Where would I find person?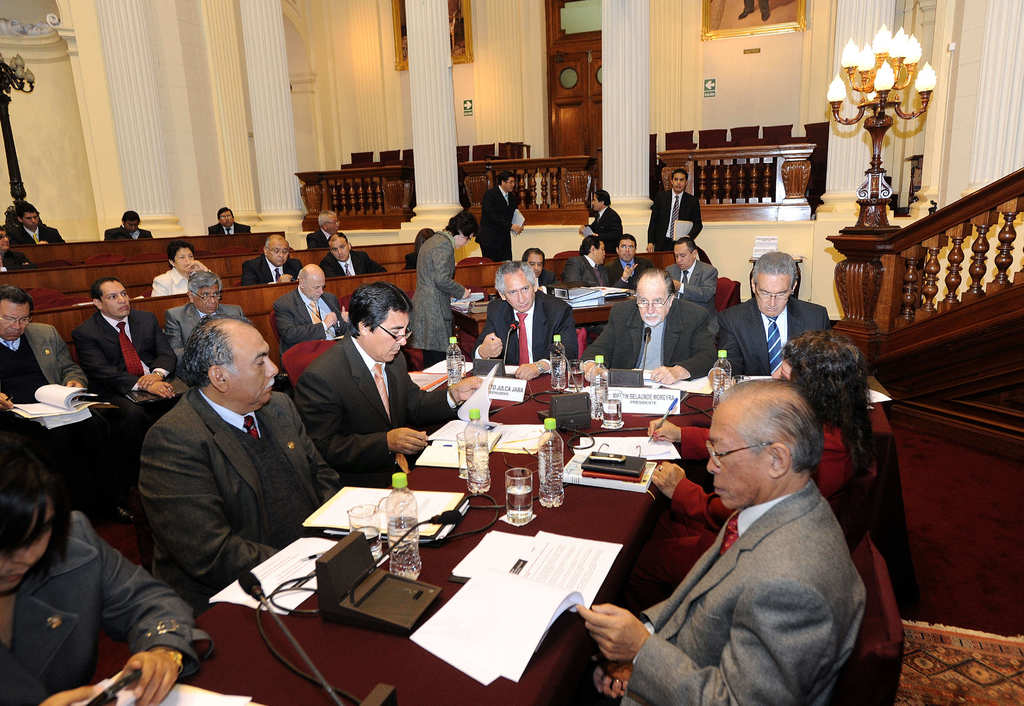
At [x1=470, y1=266, x2=574, y2=380].
